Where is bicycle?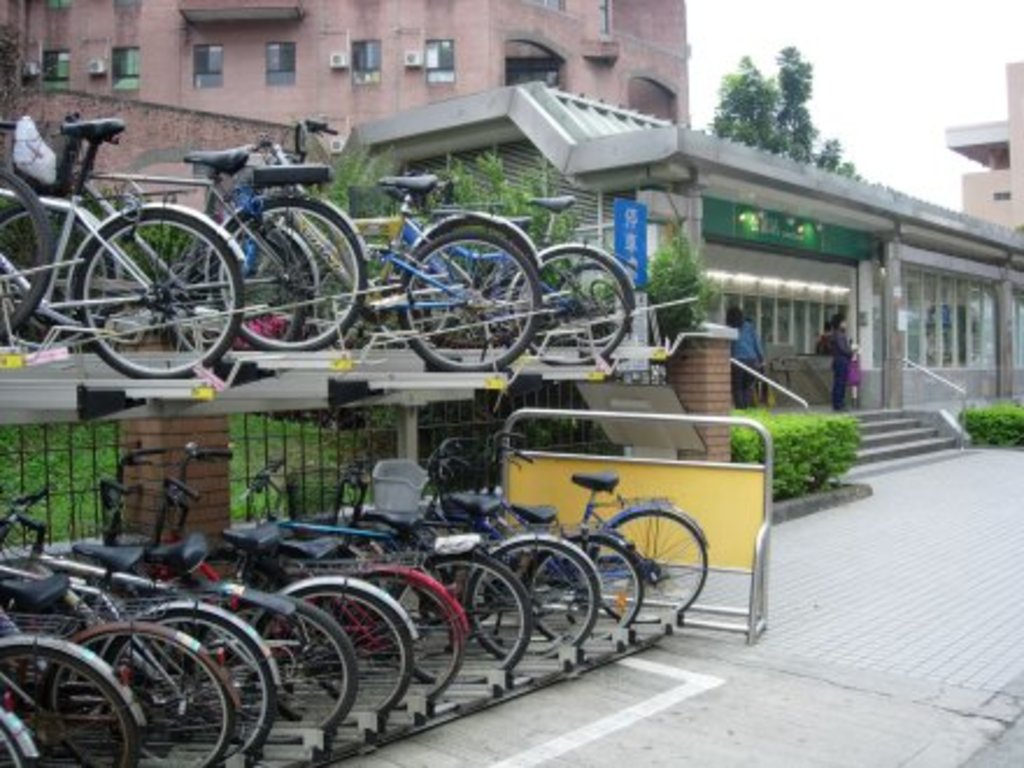
x1=247, y1=438, x2=496, y2=701.
